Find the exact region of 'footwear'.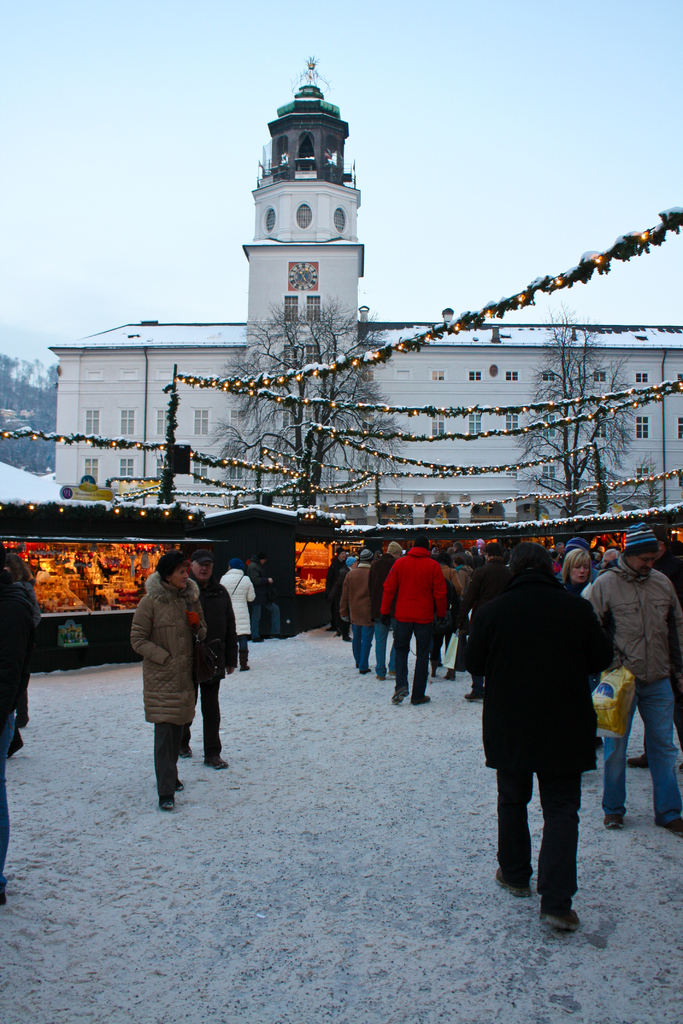
Exact region: <bbox>373, 671, 382, 675</bbox>.
